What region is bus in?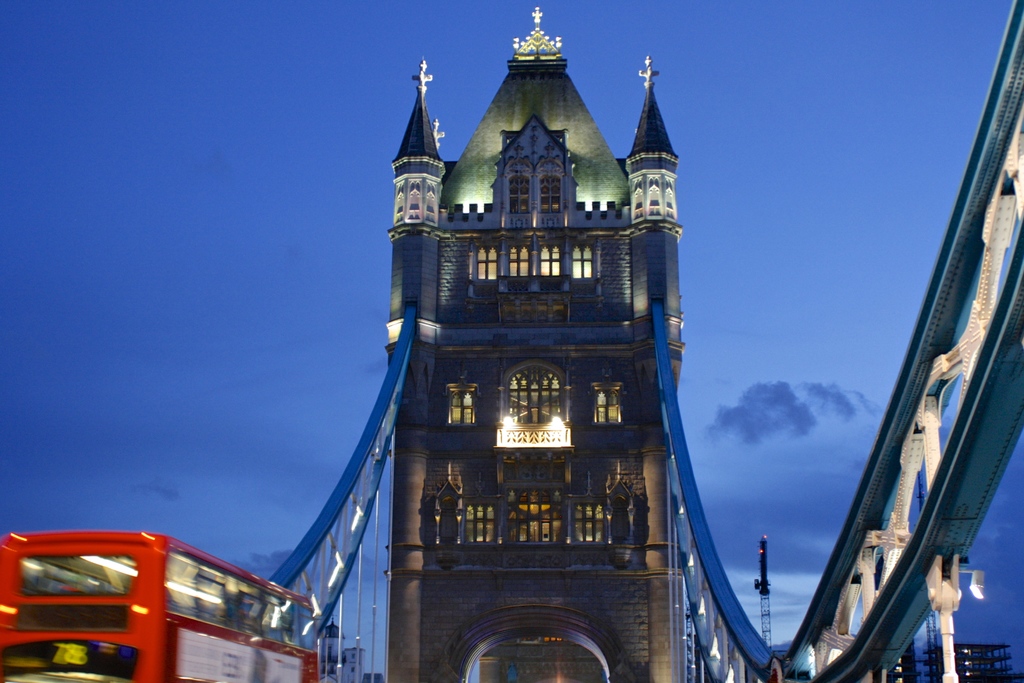
[0,526,320,682].
